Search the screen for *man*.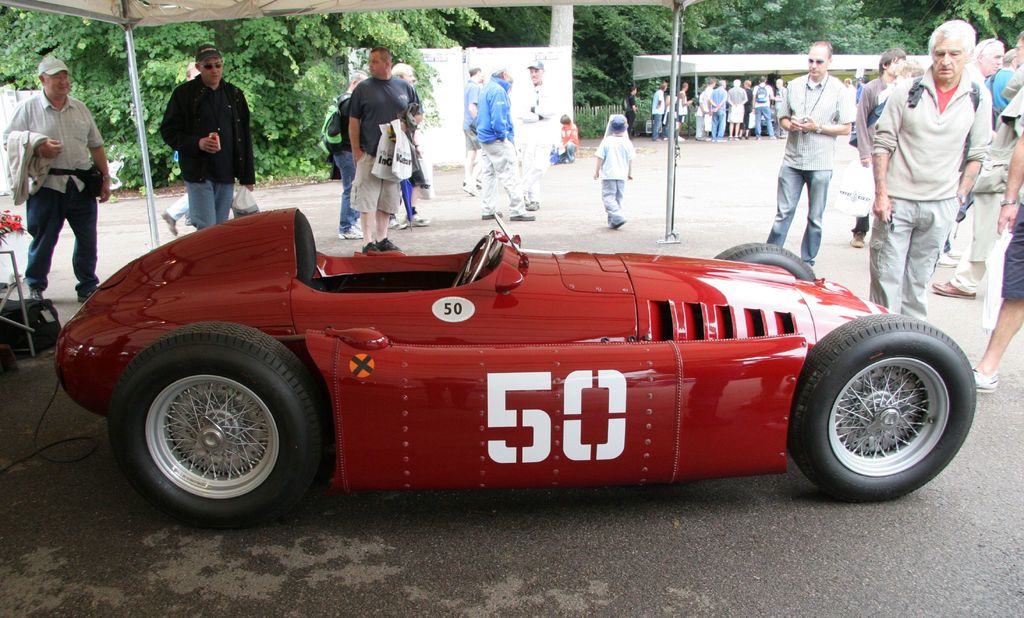
Found at crop(767, 42, 856, 268).
